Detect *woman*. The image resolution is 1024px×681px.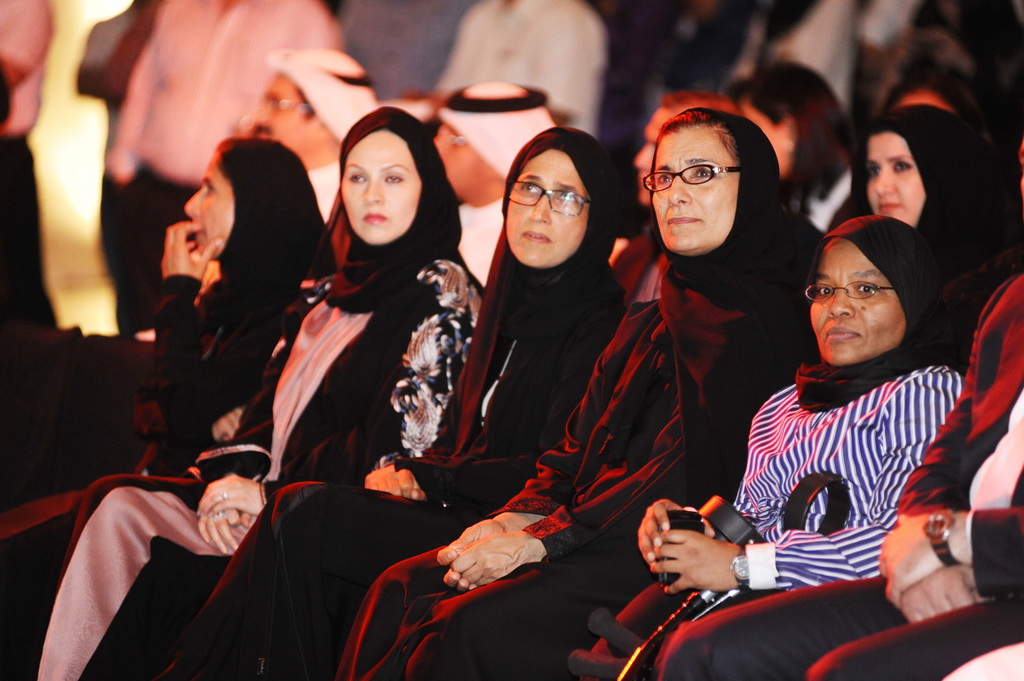
bbox(157, 120, 631, 680).
